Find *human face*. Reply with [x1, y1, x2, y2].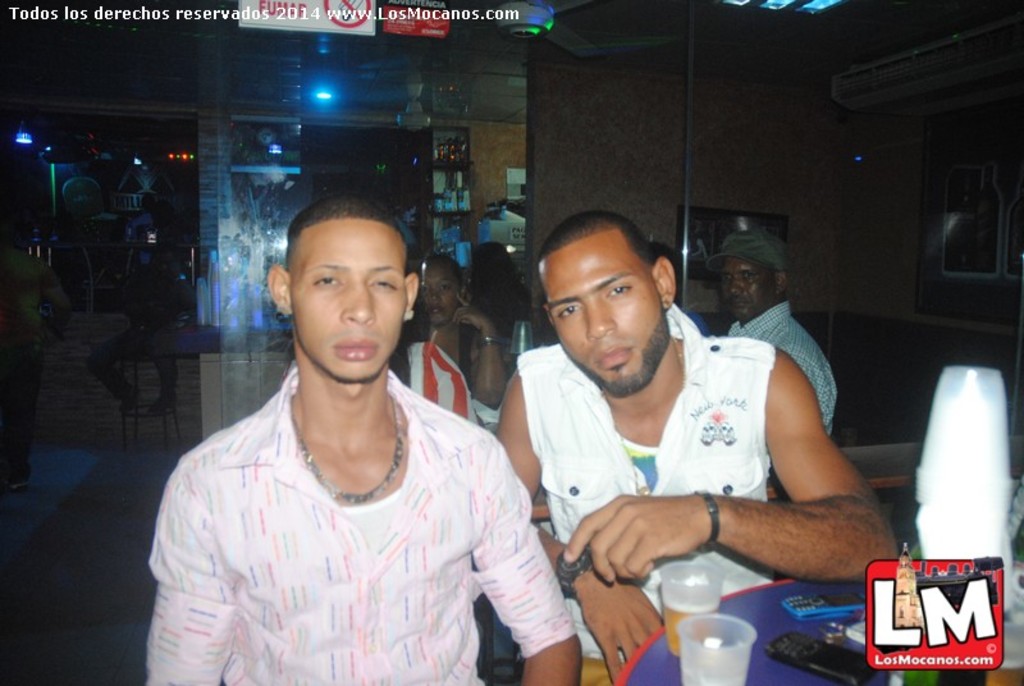
[421, 259, 458, 325].
